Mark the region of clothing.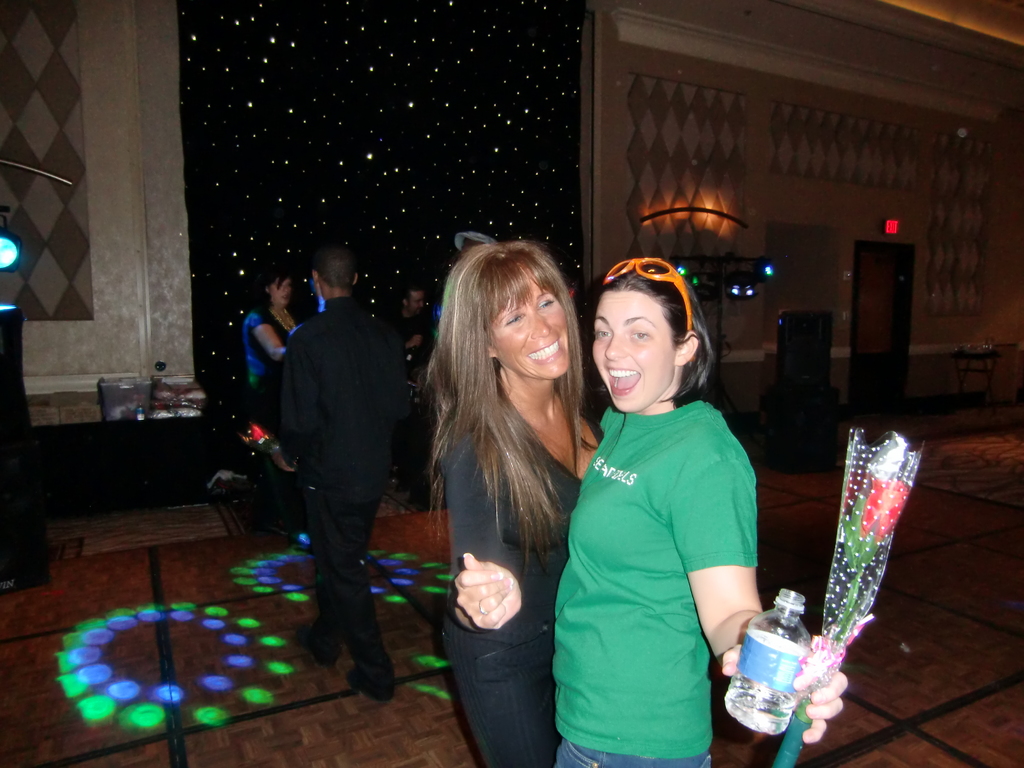
Region: Rect(444, 409, 607, 767).
